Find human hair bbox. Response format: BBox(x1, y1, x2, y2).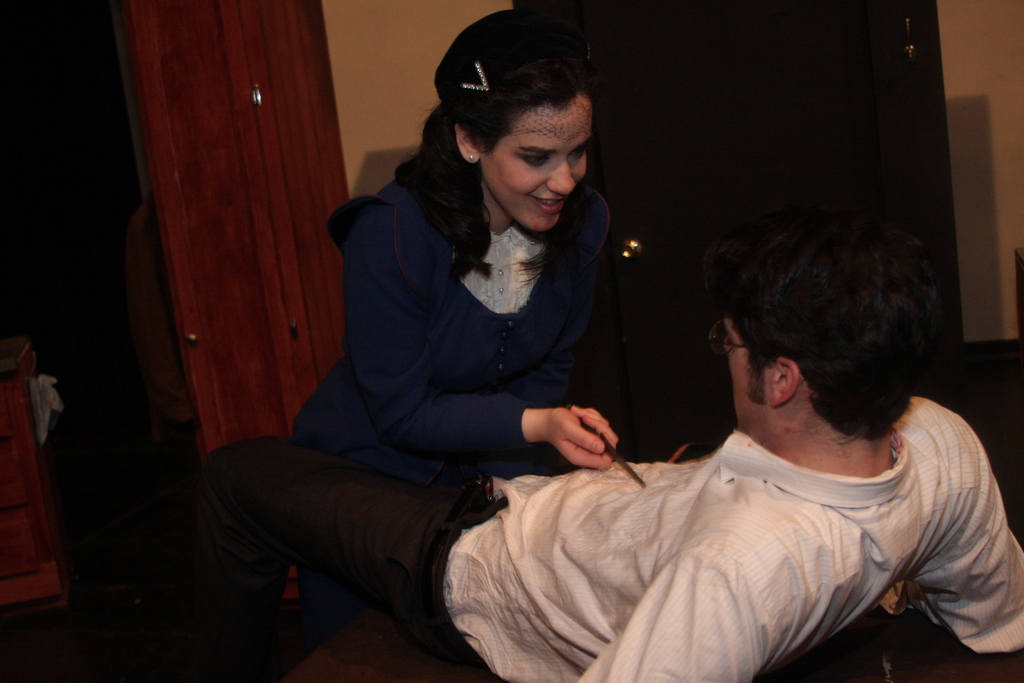
BBox(395, 14, 609, 291).
